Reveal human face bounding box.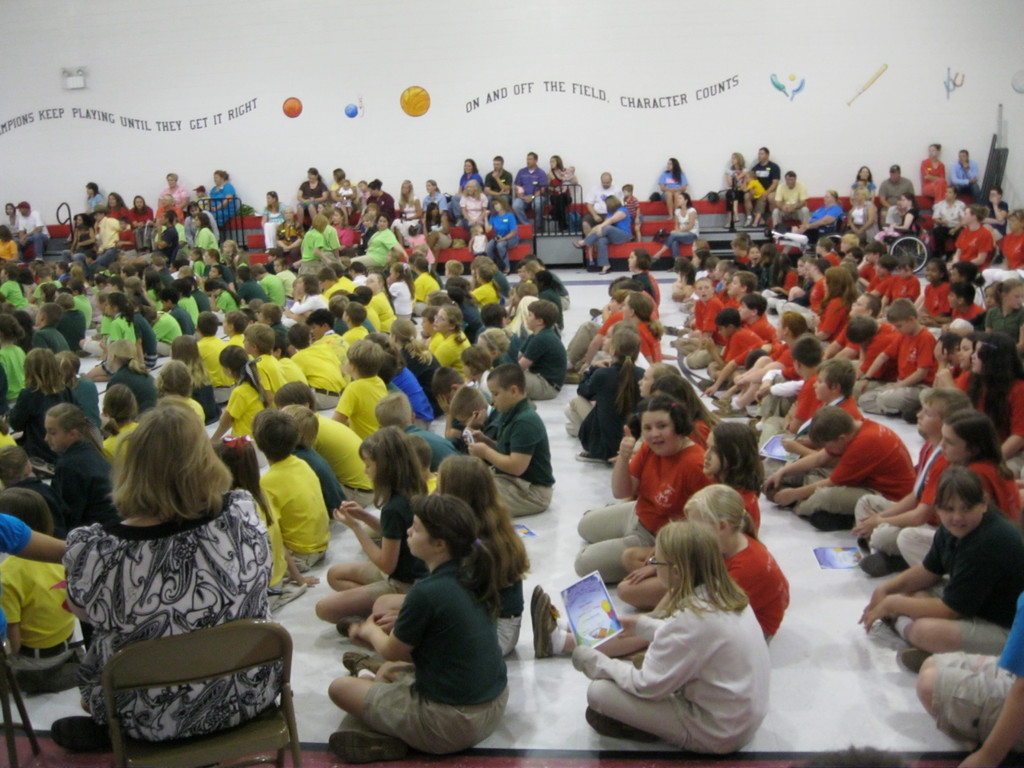
Revealed: [988, 191, 999, 205].
